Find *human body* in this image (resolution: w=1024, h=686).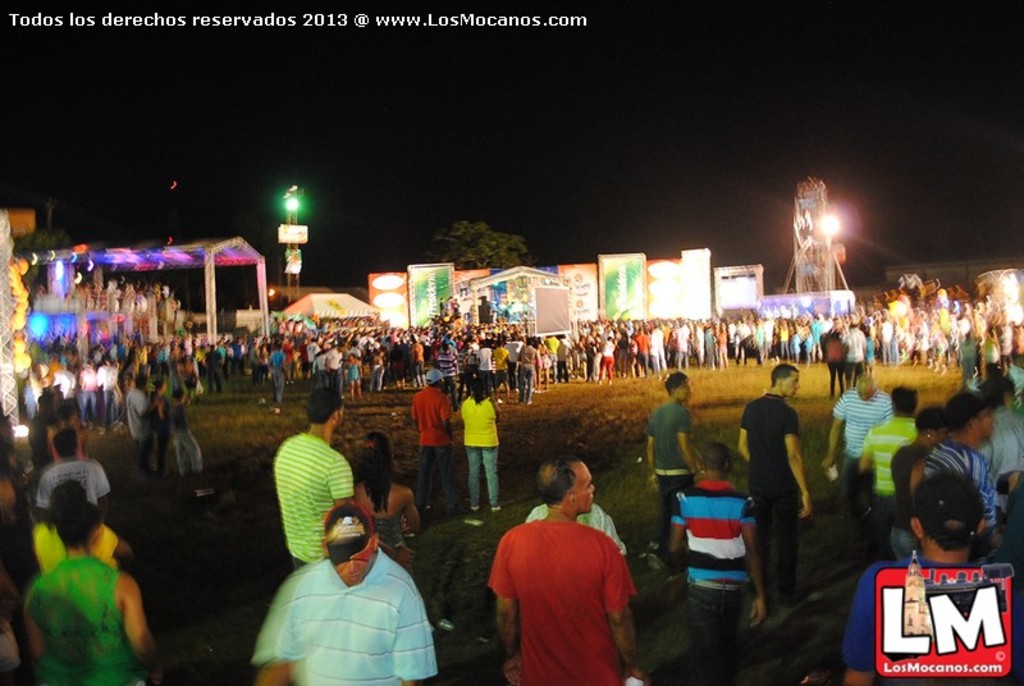
select_region(888, 443, 920, 567).
